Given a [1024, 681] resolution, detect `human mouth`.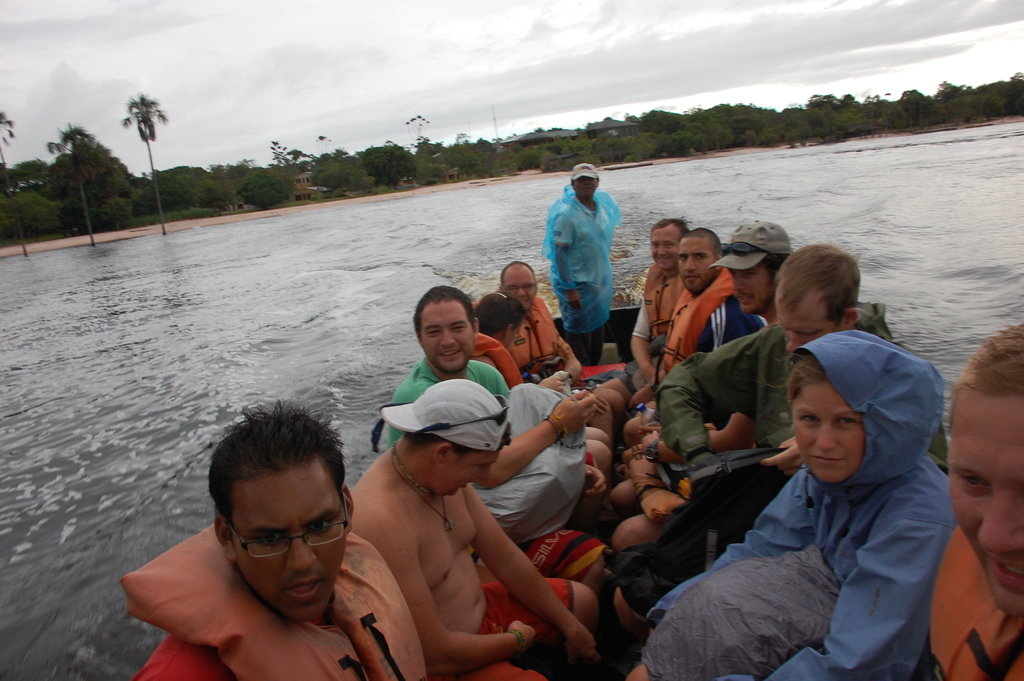
(x1=962, y1=554, x2=1023, y2=600).
